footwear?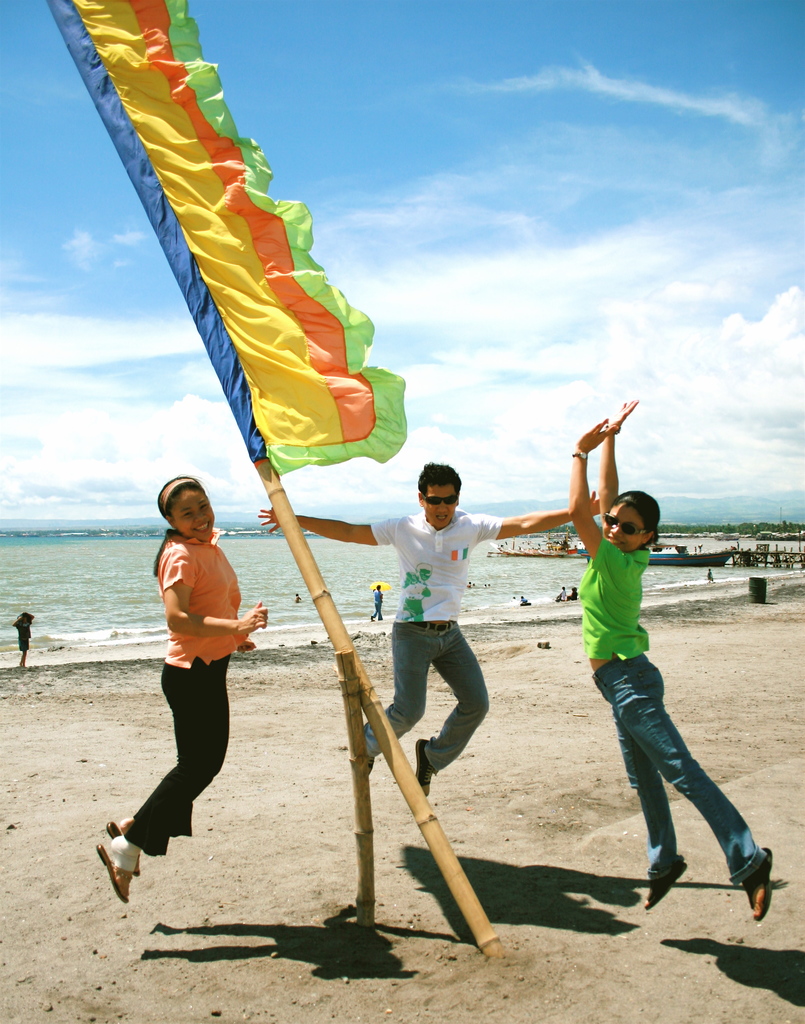
[x1=744, y1=851, x2=776, y2=931]
